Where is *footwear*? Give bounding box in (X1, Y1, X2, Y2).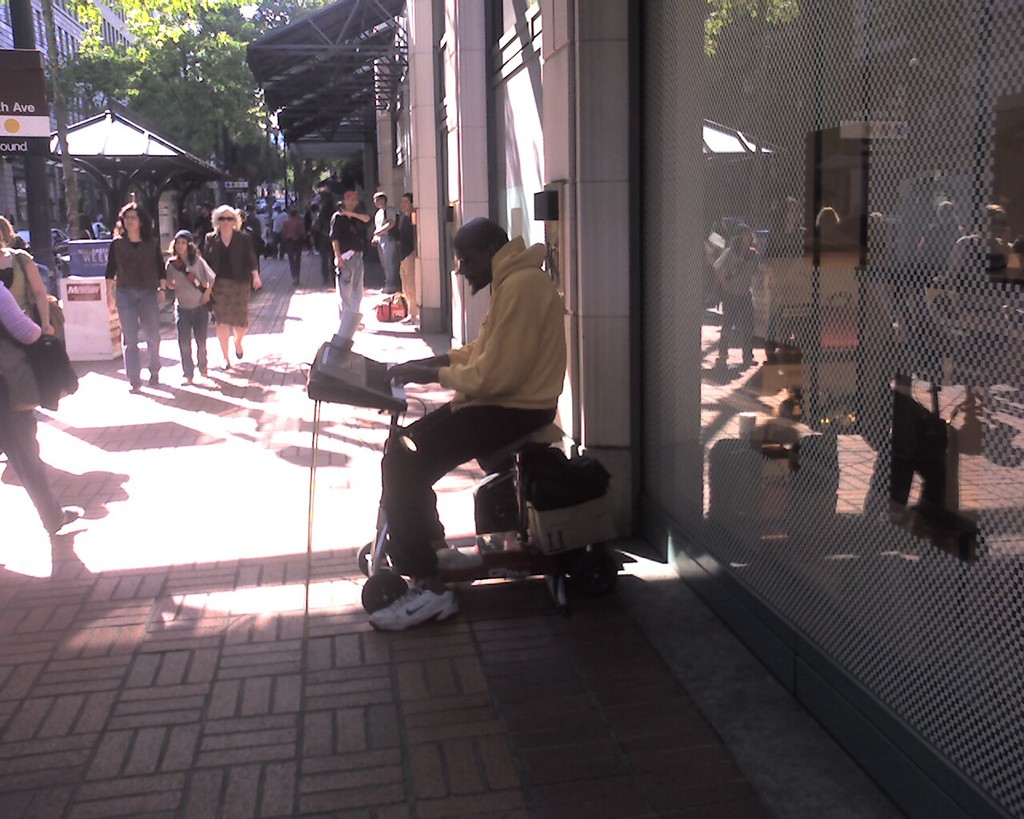
(62, 509, 80, 525).
